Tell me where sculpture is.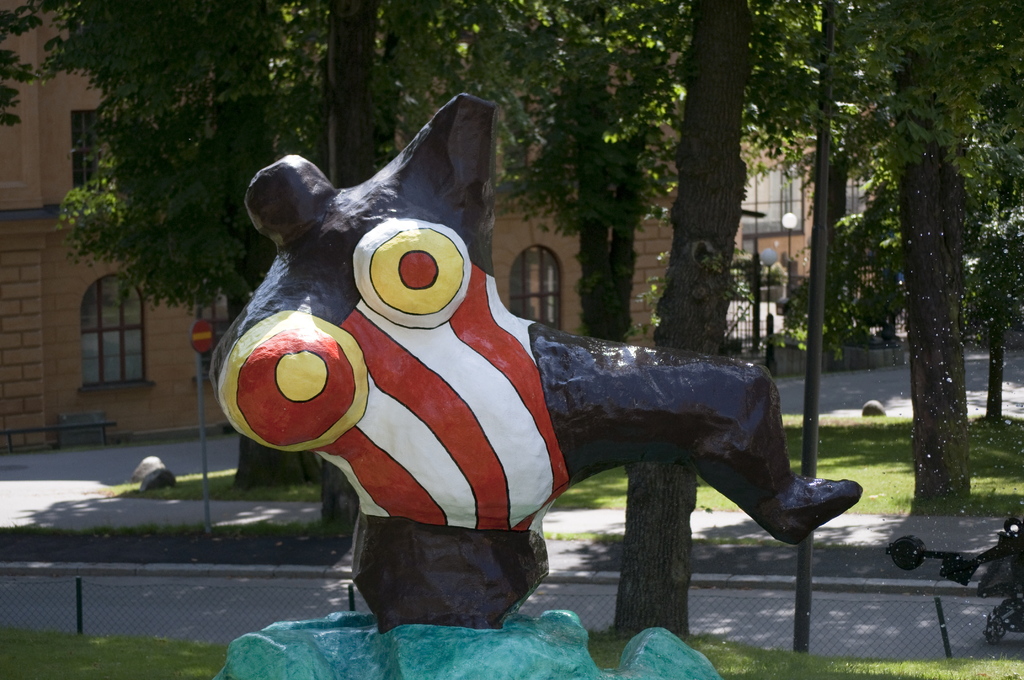
sculpture is at select_region(218, 106, 831, 657).
